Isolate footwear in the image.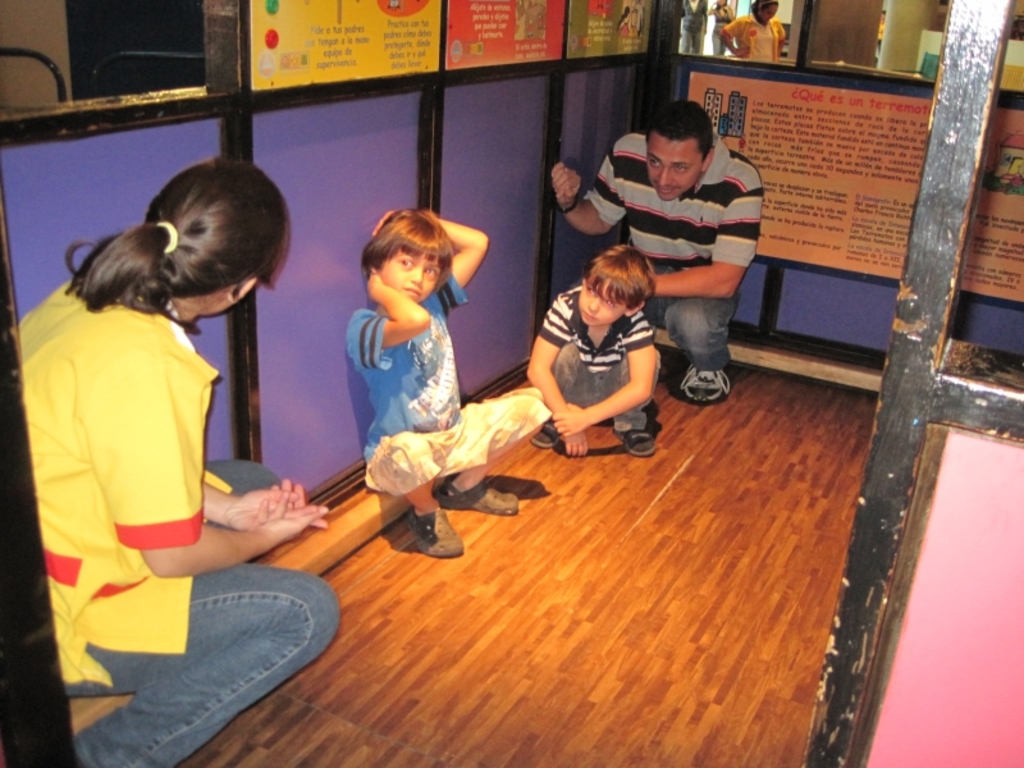
Isolated region: left=531, top=417, right=561, bottom=448.
